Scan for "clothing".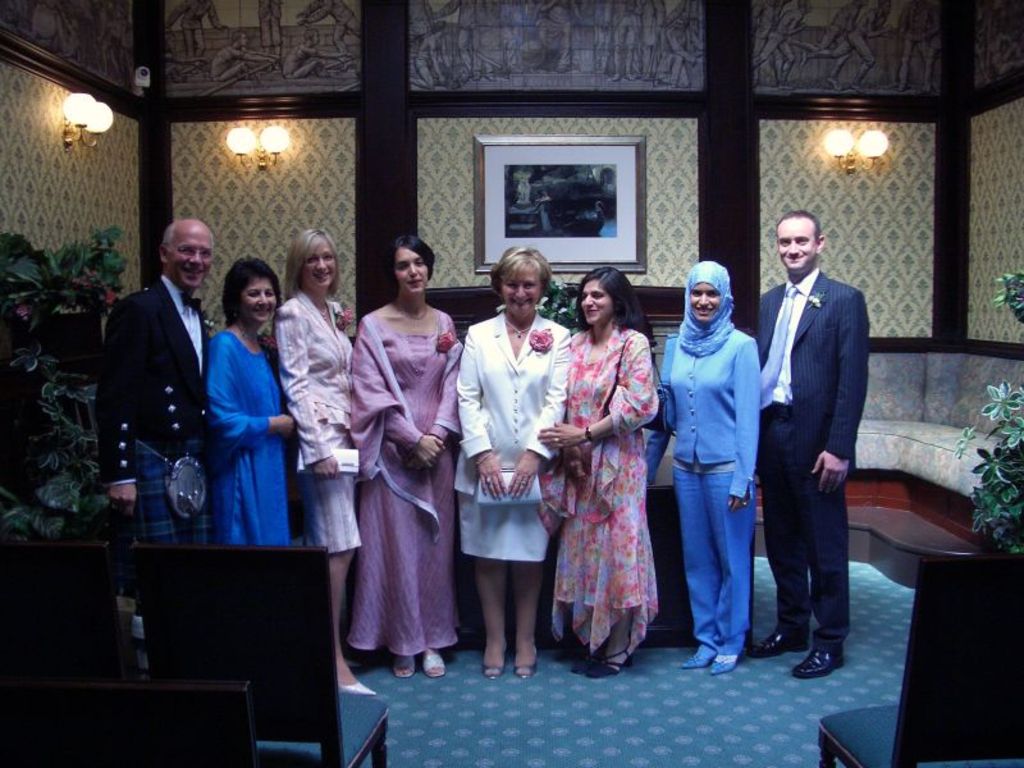
Scan result: locate(749, 266, 874, 660).
